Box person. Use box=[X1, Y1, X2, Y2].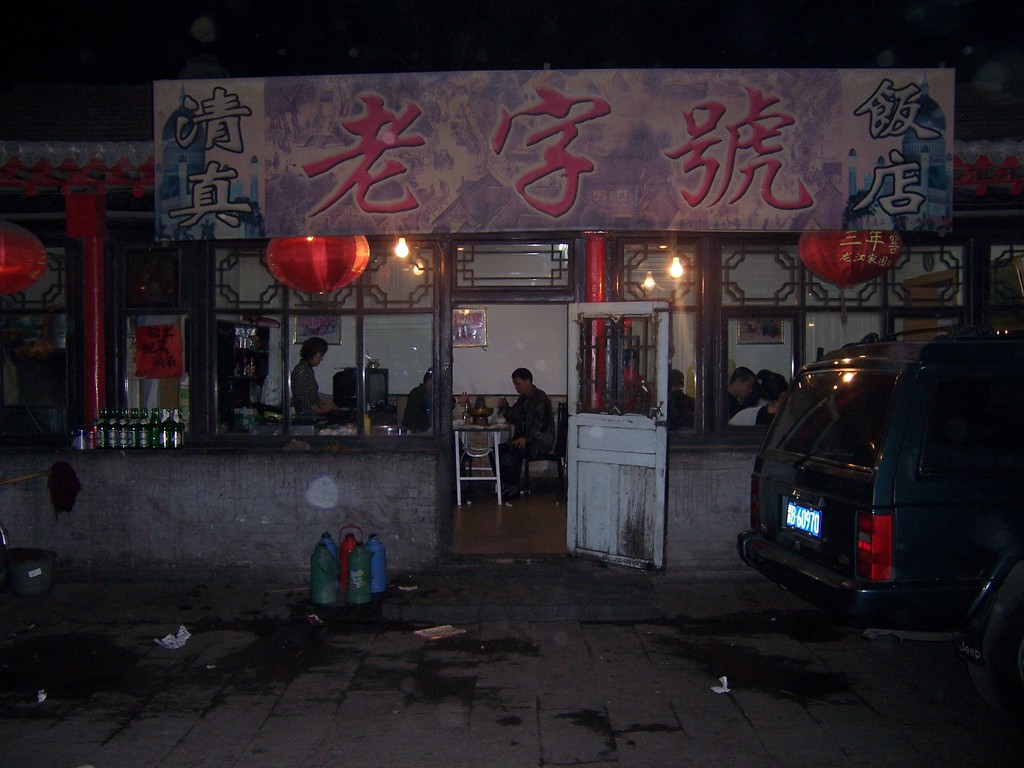
box=[500, 353, 553, 501].
